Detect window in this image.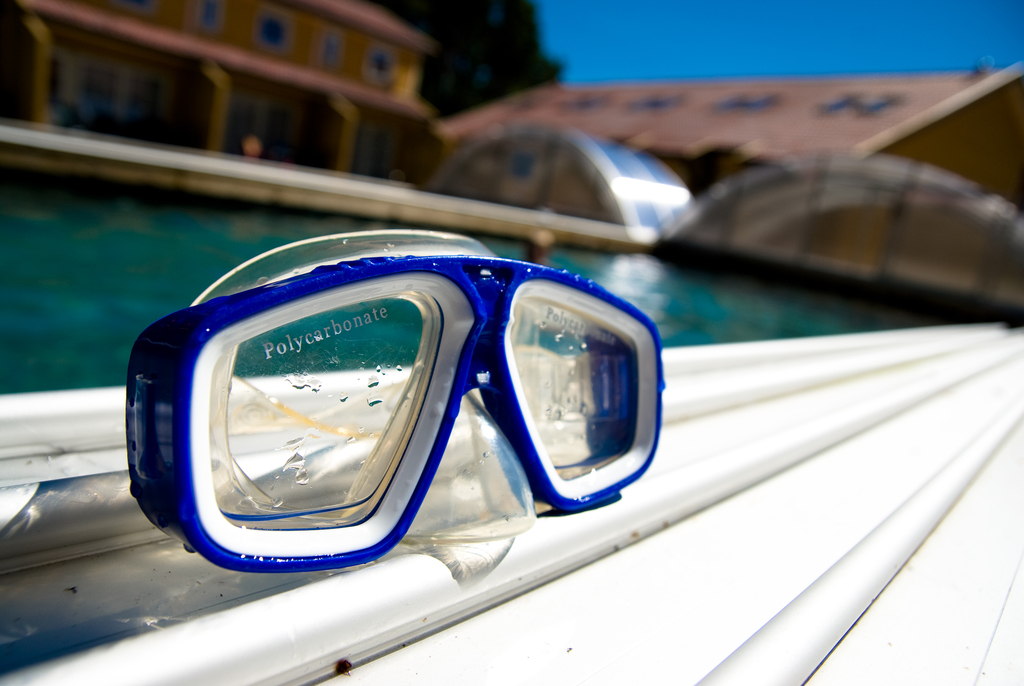
Detection: BBox(323, 28, 345, 69).
